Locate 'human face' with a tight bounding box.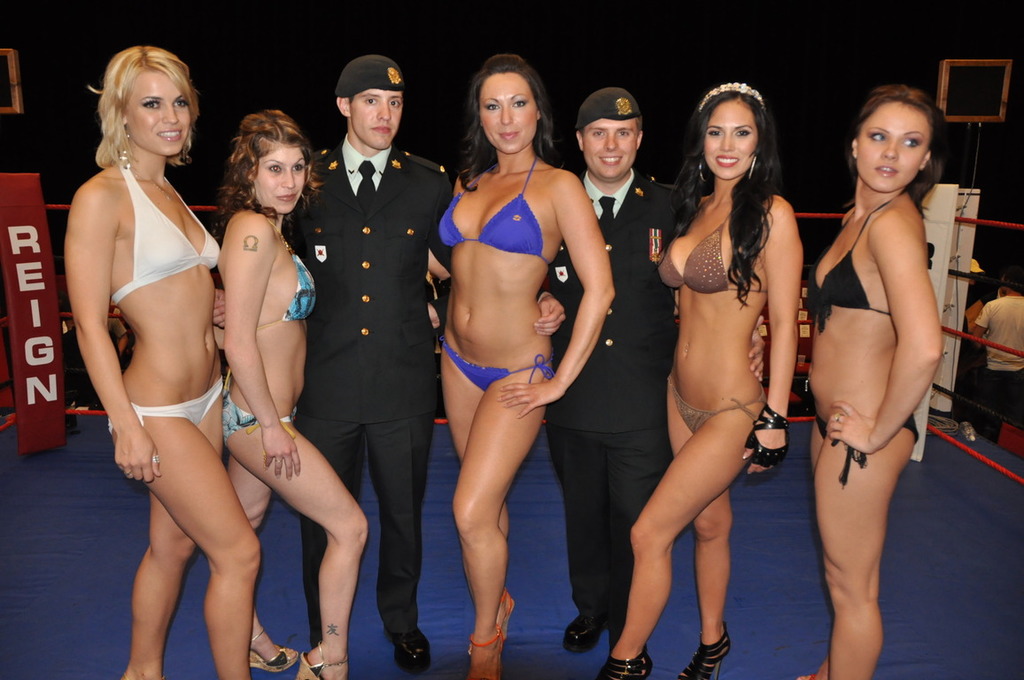
{"x1": 254, "y1": 137, "x2": 305, "y2": 207}.
